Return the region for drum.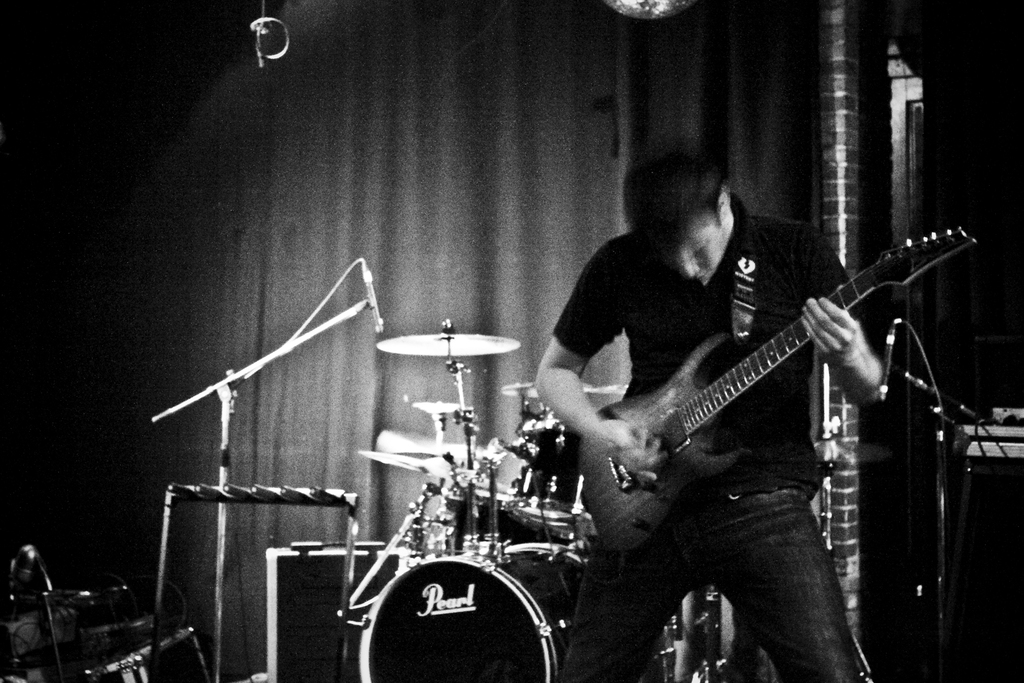
bbox(503, 415, 592, 542).
